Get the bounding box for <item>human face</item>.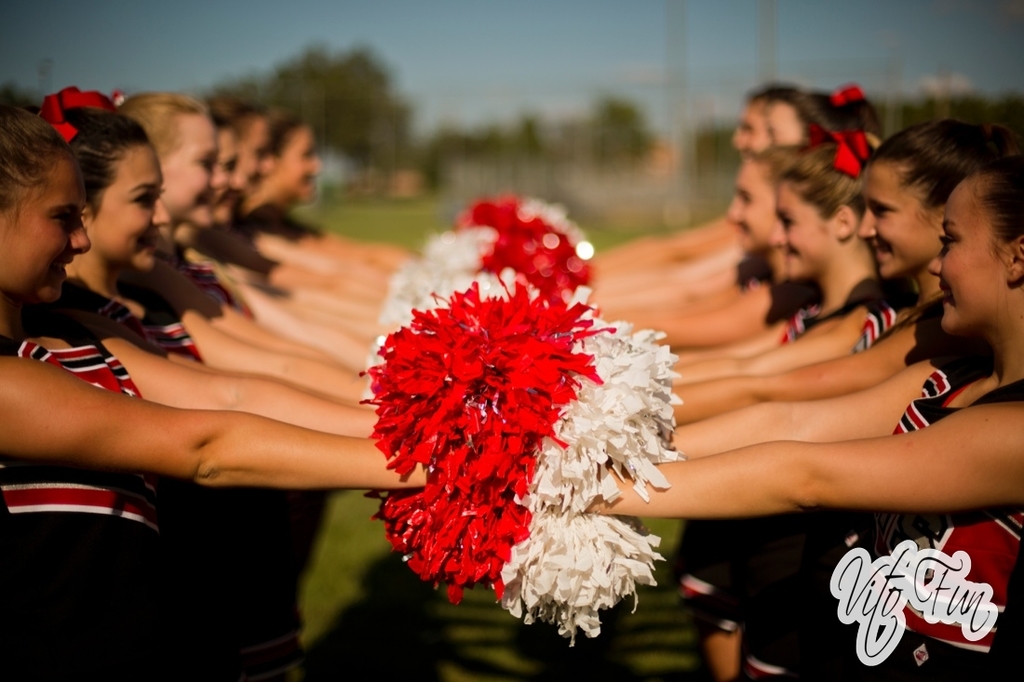
(726, 158, 783, 249).
